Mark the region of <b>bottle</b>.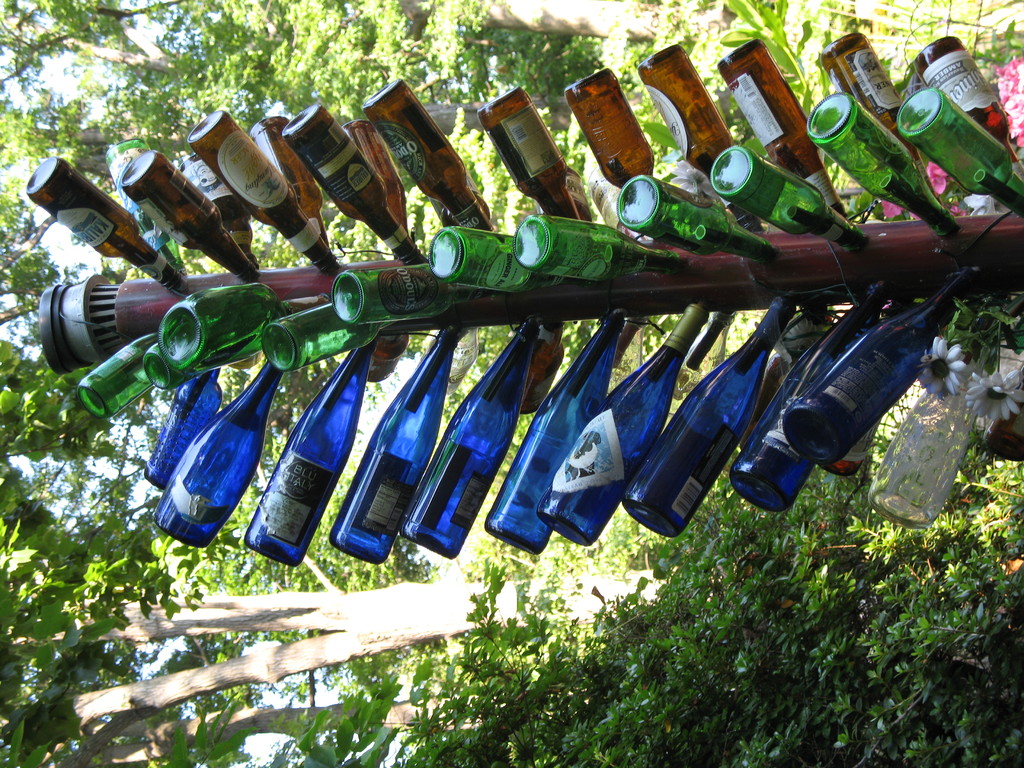
Region: bbox=[477, 314, 626, 554].
